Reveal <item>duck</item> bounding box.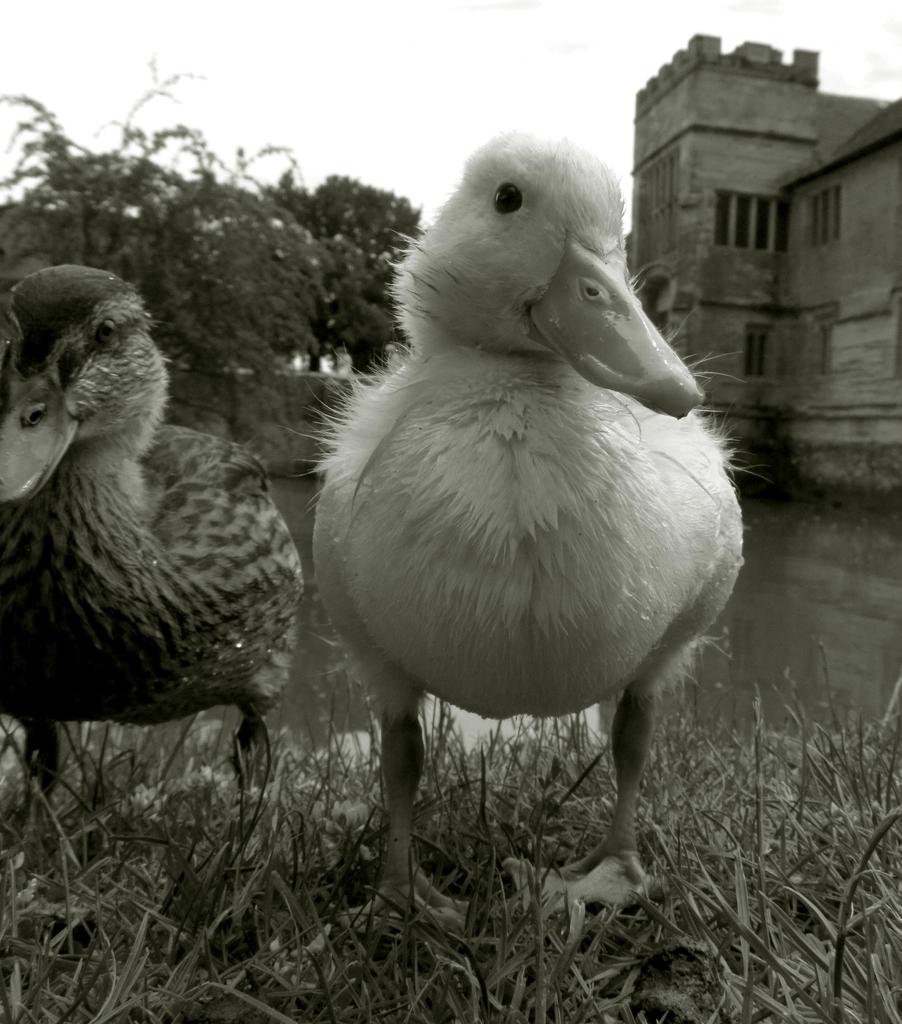
Revealed: {"x1": 20, "y1": 237, "x2": 303, "y2": 842}.
